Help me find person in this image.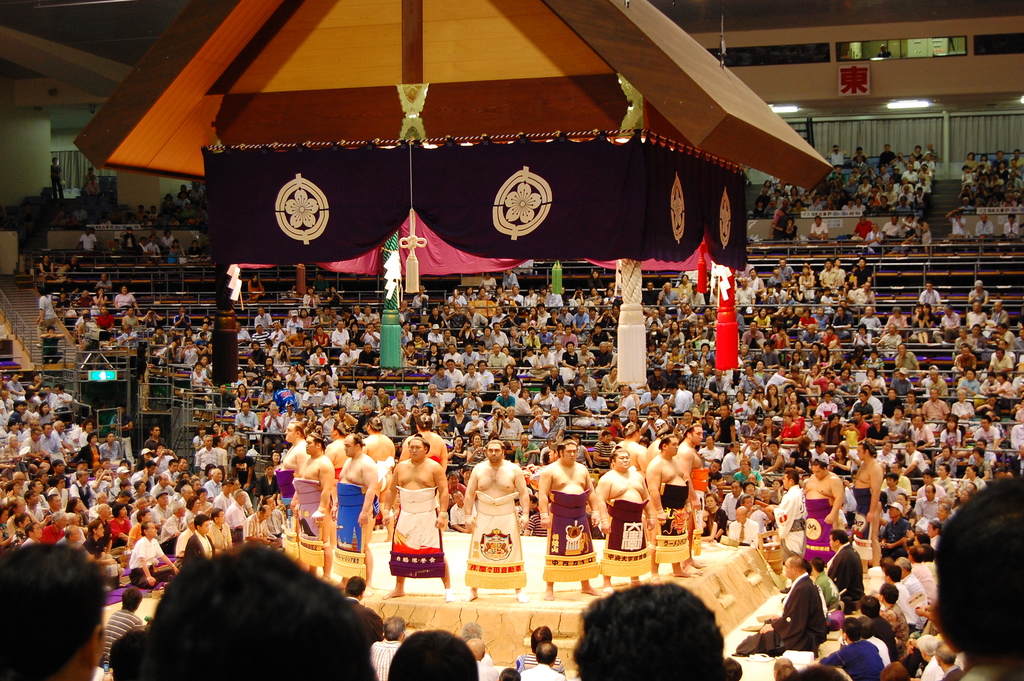
Found it: bbox=[467, 639, 500, 680].
